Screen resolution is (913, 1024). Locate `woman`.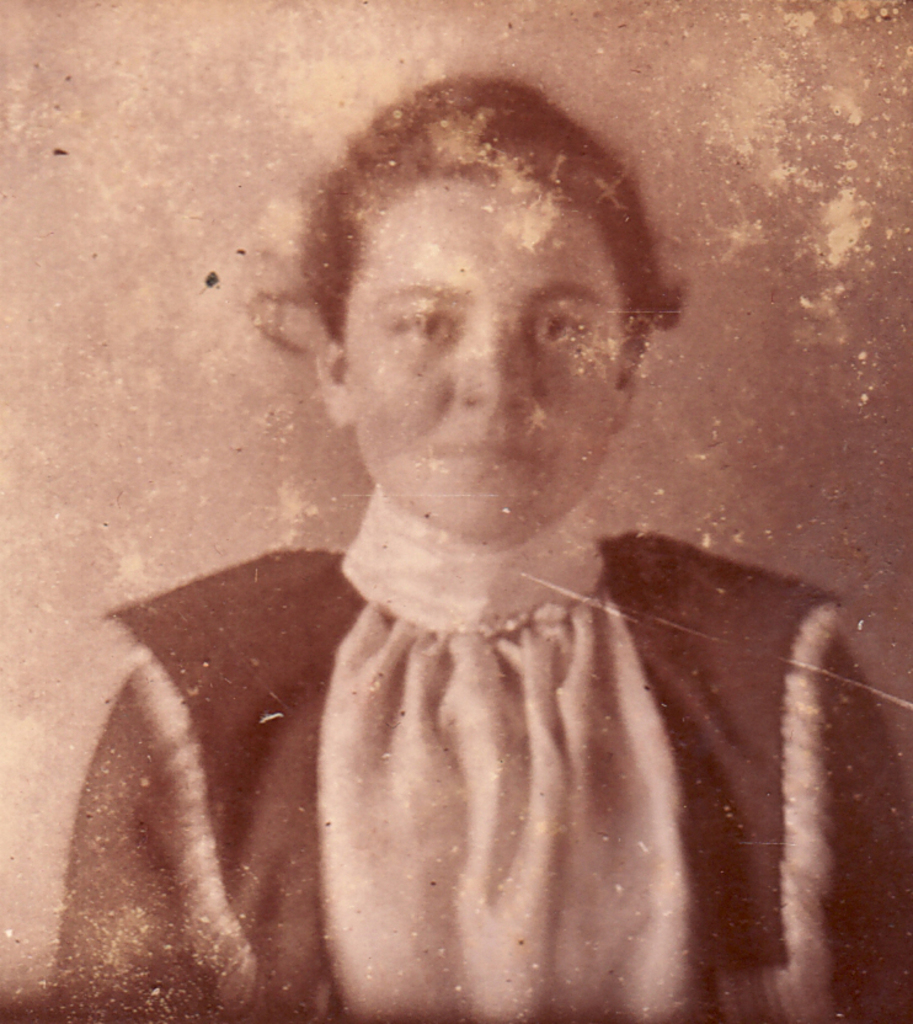
select_region(58, 65, 912, 1023).
